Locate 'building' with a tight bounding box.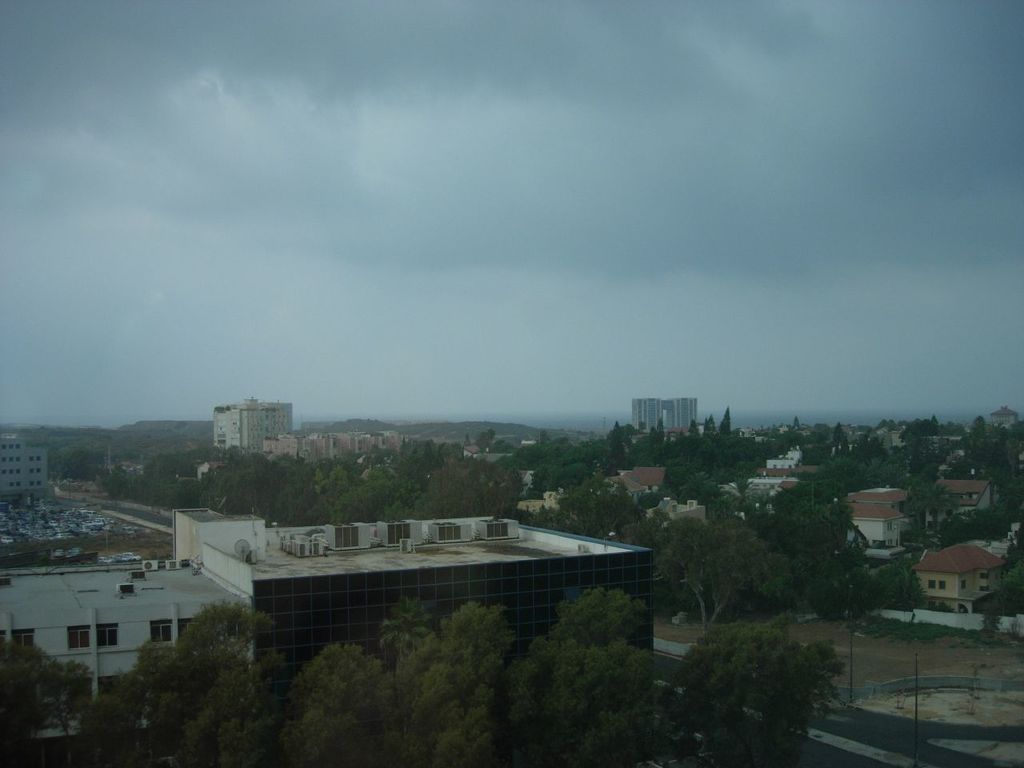
926/478/998/534.
